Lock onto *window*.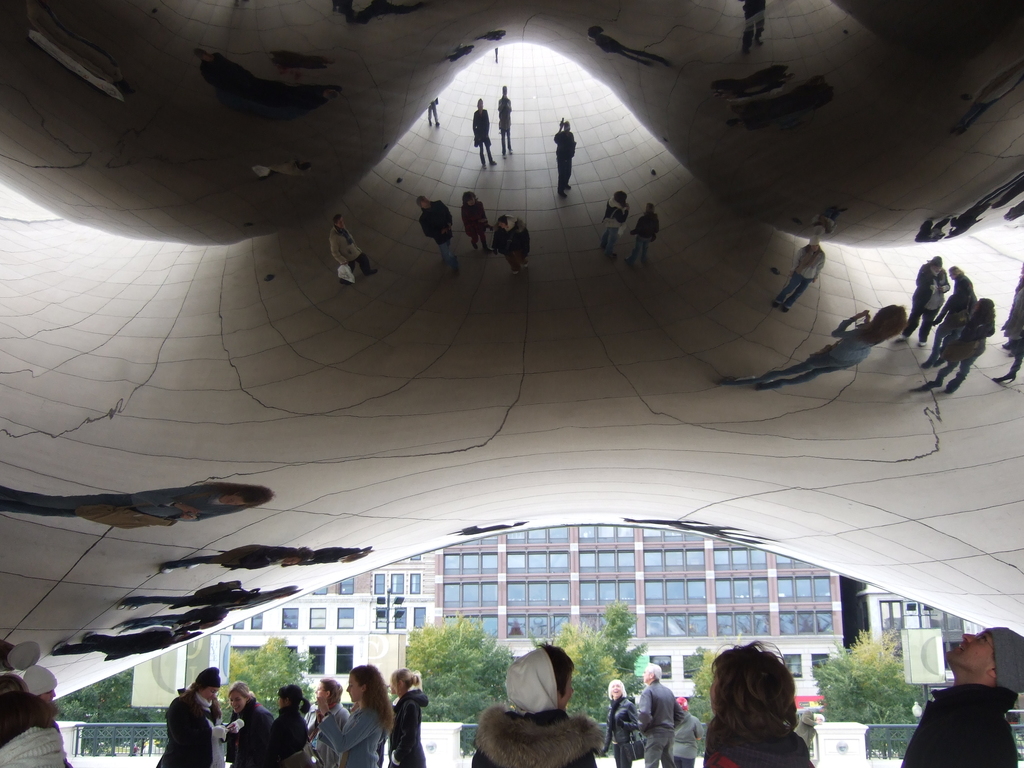
Locked: detection(442, 613, 500, 639).
